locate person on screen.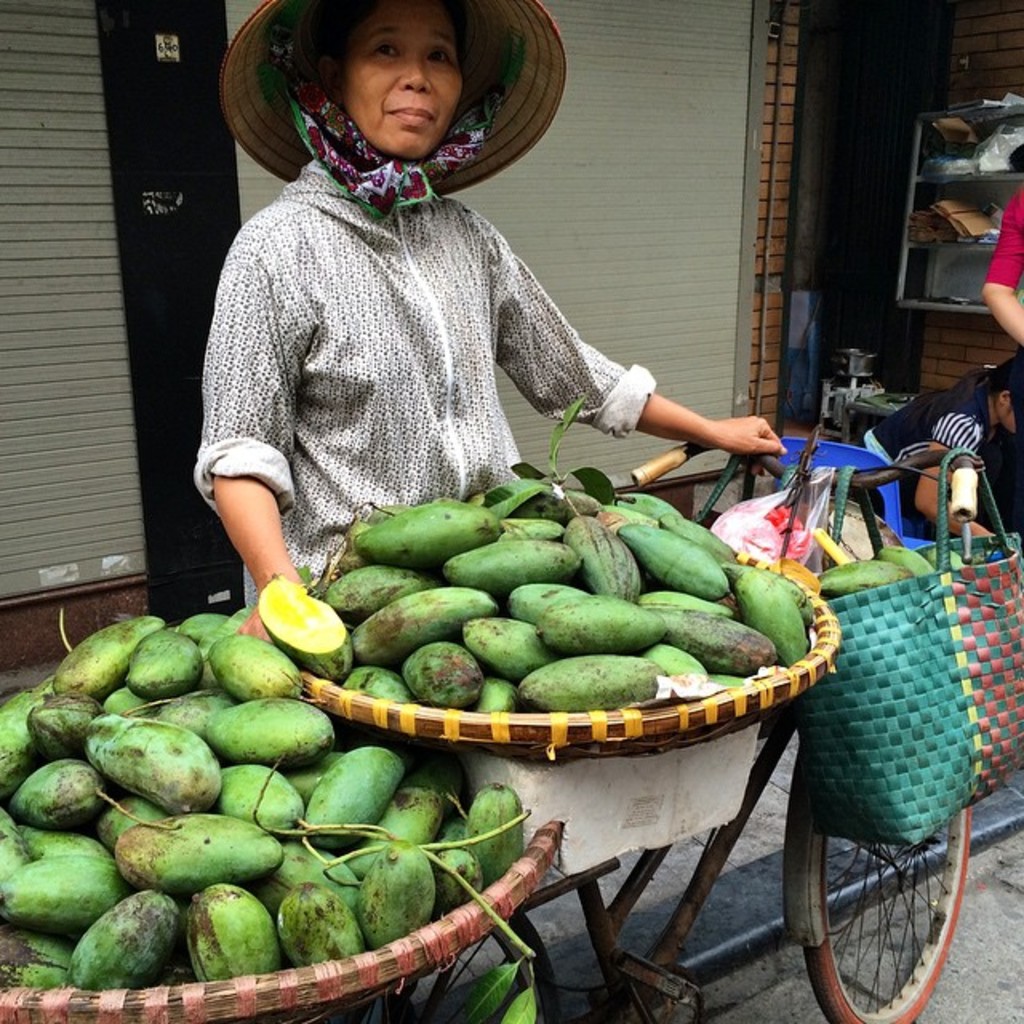
On screen at bbox=(190, 0, 786, 643).
